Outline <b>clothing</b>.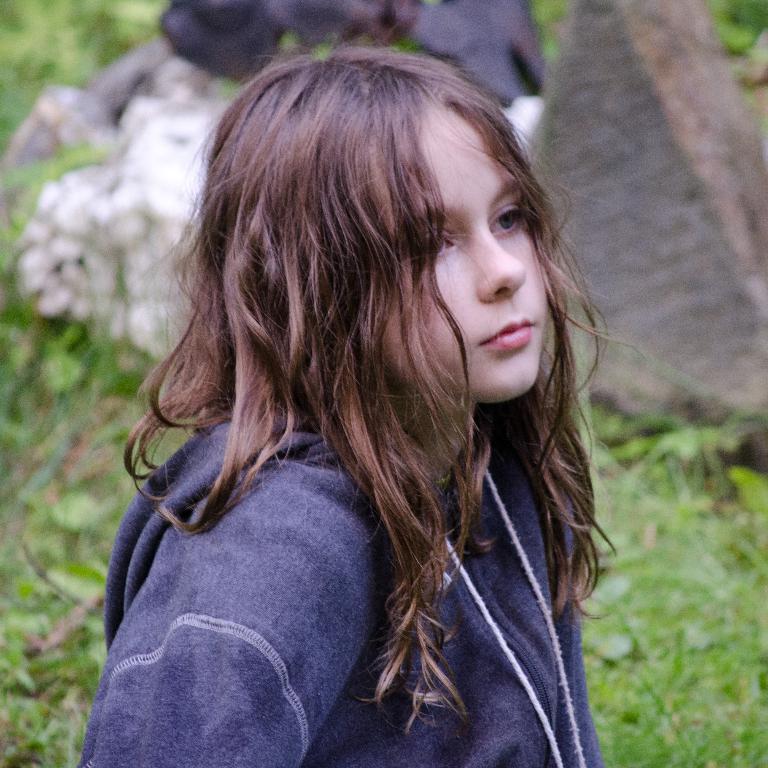
Outline: (x1=92, y1=168, x2=632, y2=722).
